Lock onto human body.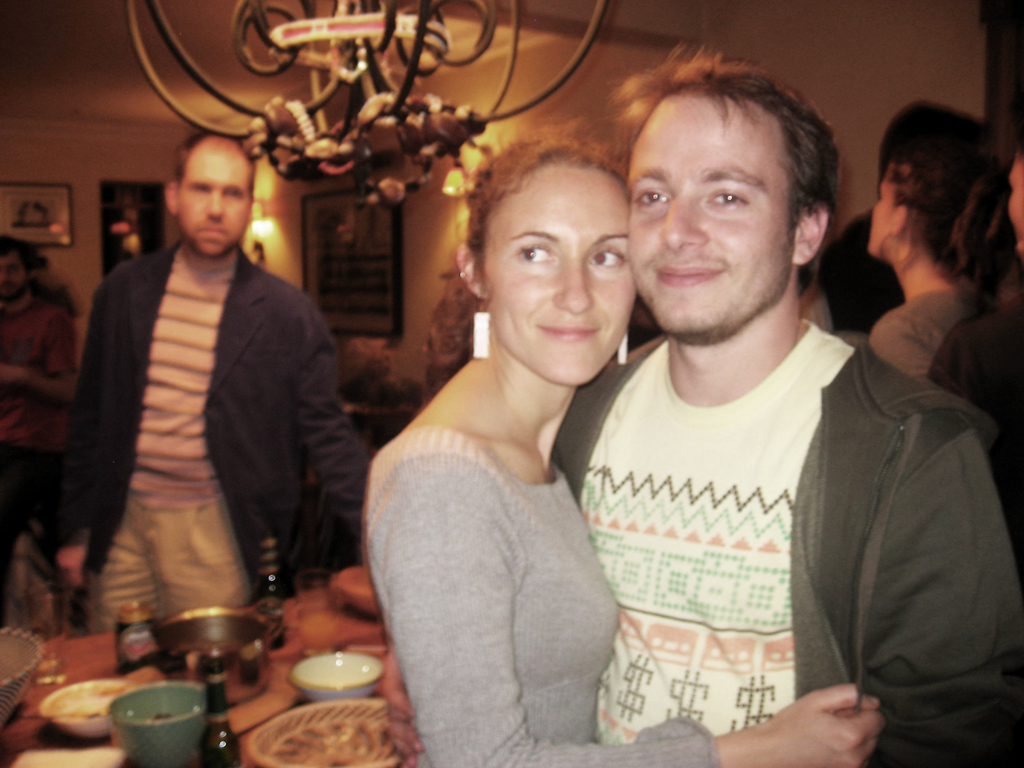
Locked: [65,140,371,714].
